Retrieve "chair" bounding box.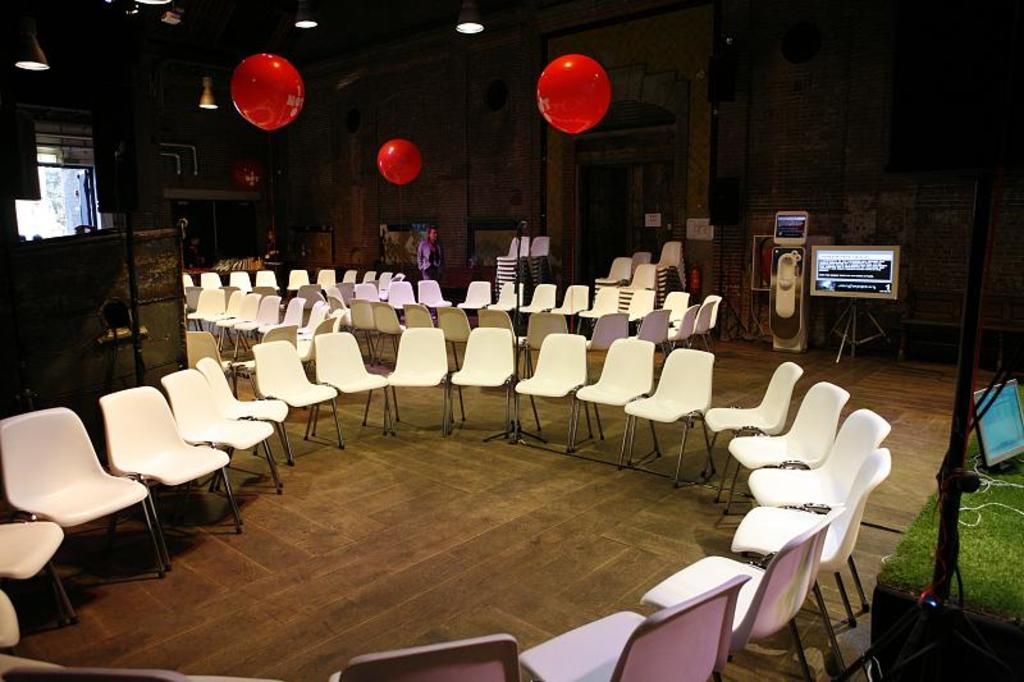
Bounding box: Rect(365, 269, 380, 282).
